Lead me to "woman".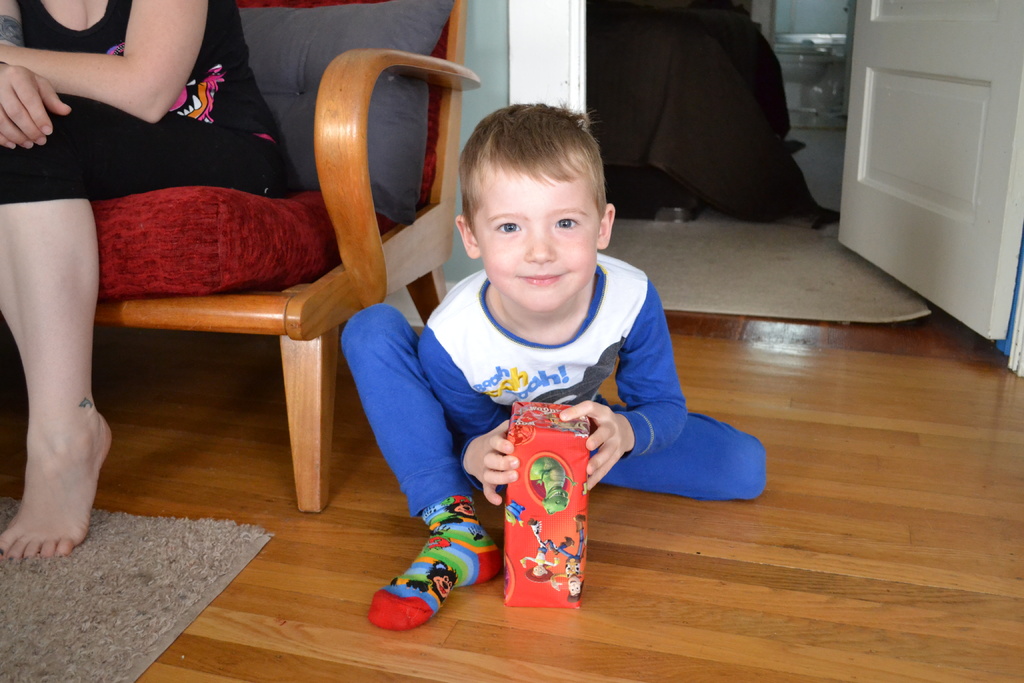
Lead to [left=0, top=0, right=392, bottom=590].
